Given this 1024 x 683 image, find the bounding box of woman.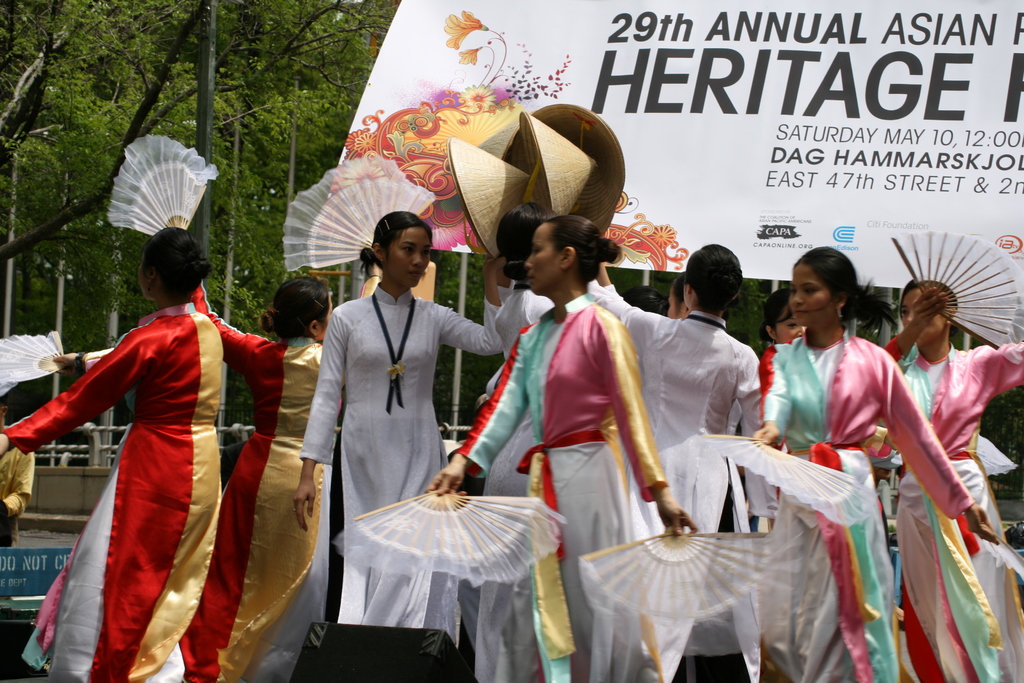
x1=168 y1=277 x2=330 y2=682.
